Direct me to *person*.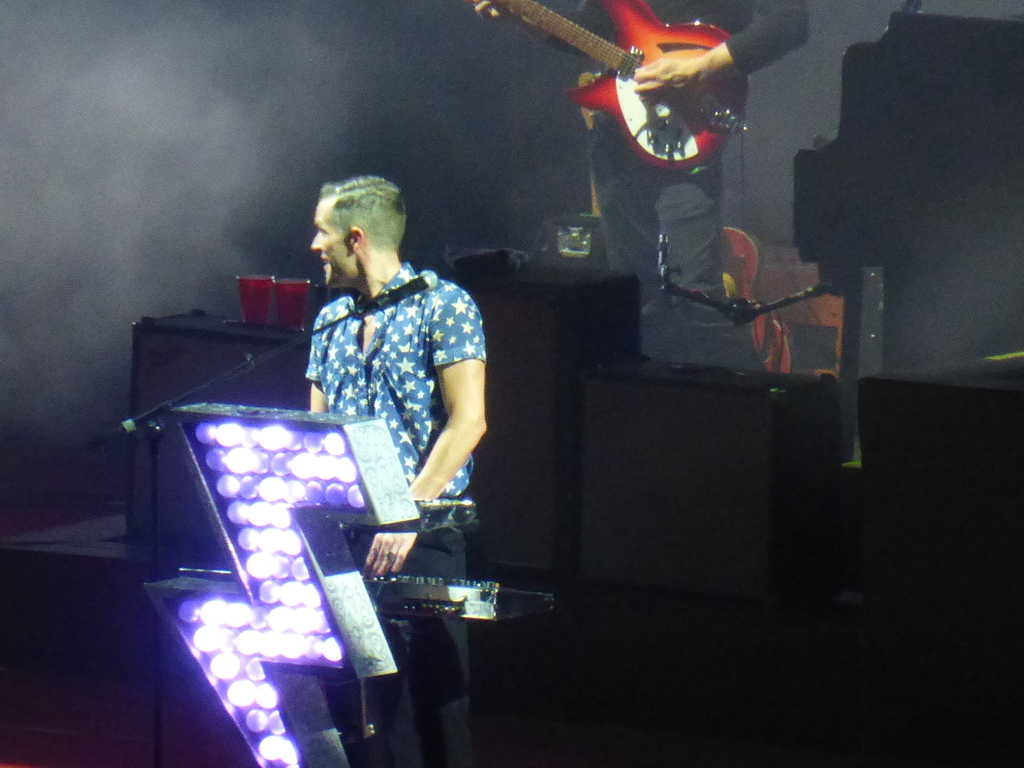
Direction: detection(567, 0, 822, 376).
